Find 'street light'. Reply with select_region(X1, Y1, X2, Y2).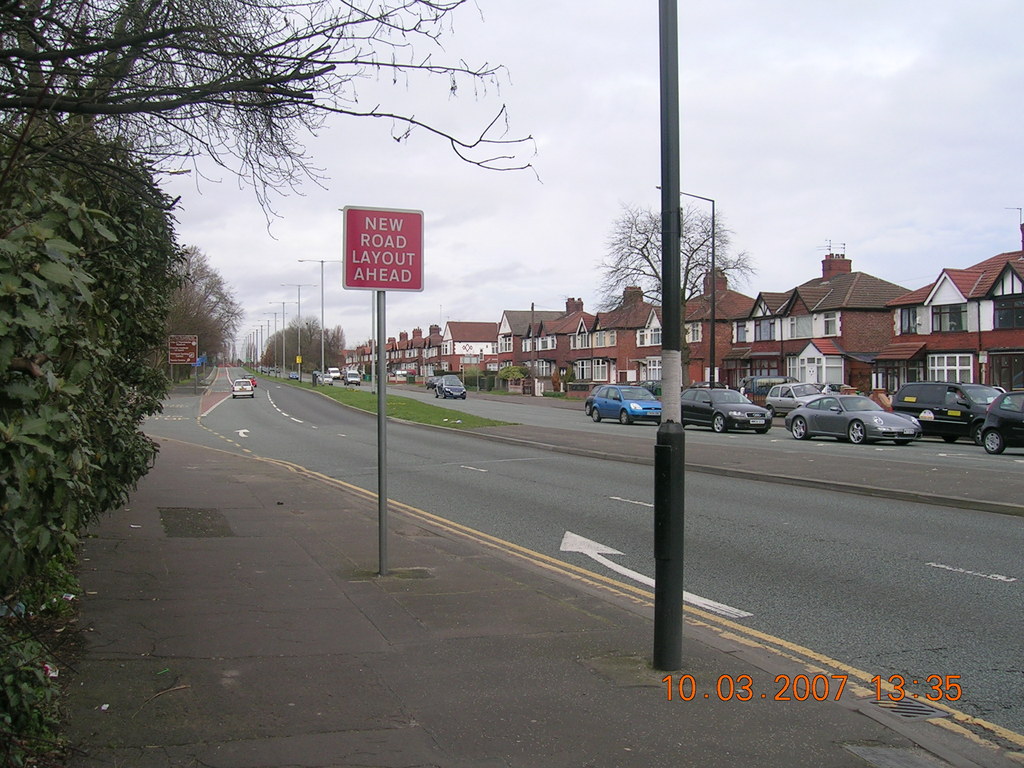
select_region(647, 180, 716, 382).
